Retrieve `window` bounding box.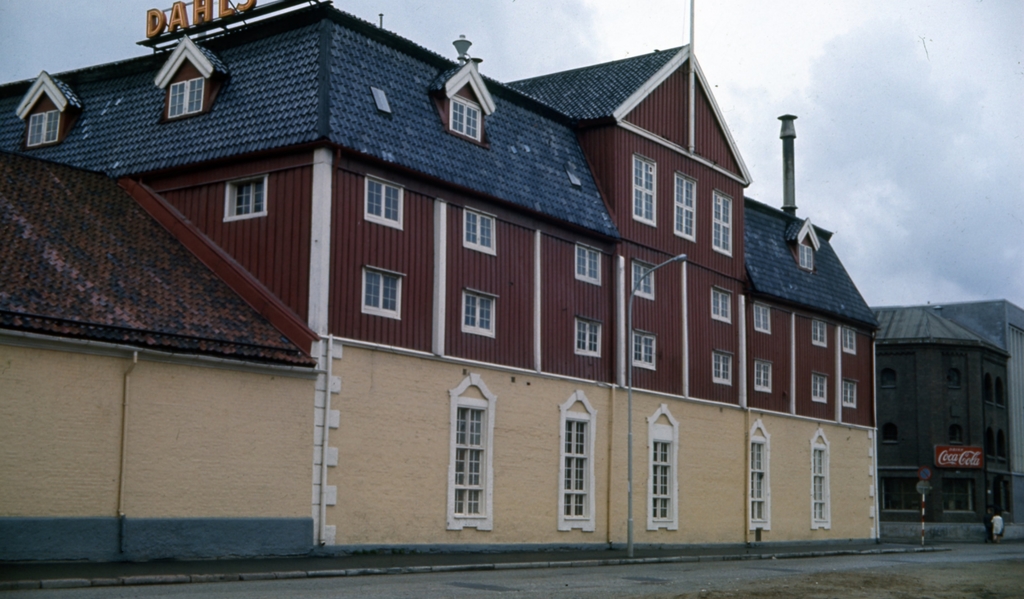
Bounding box: bbox=(812, 378, 829, 402).
